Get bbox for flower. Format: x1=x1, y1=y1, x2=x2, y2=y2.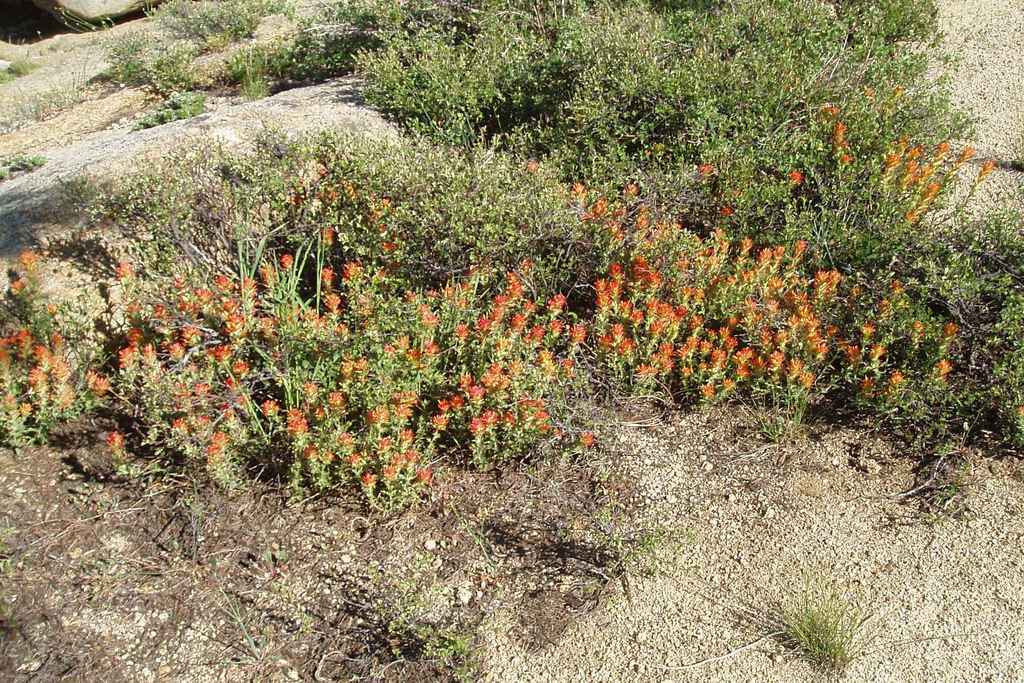
x1=616, y1=336, x2=638, y2=350.
